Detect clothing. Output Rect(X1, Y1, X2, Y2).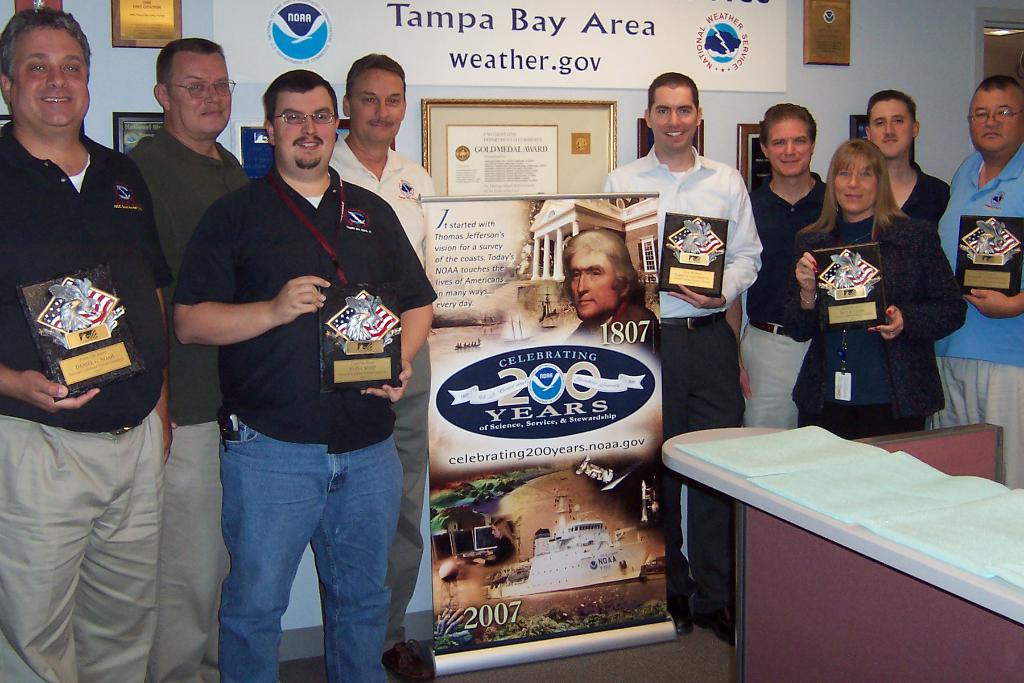
Rect(8, 74, 173, 667).
